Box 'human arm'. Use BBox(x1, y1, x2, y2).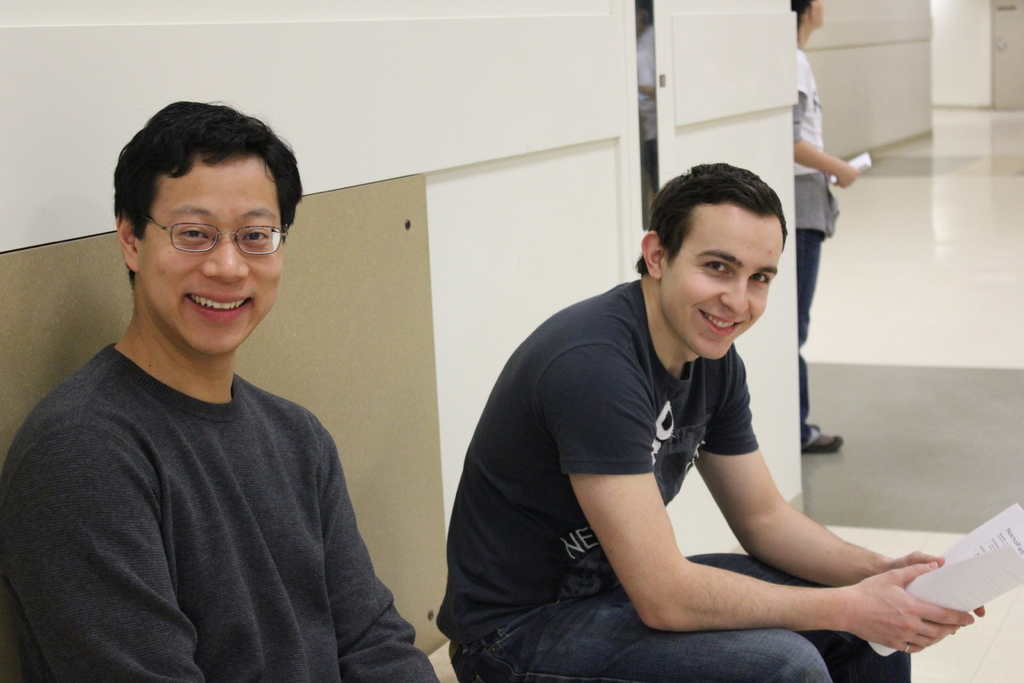
BBox(694, 342, 989, 616).
